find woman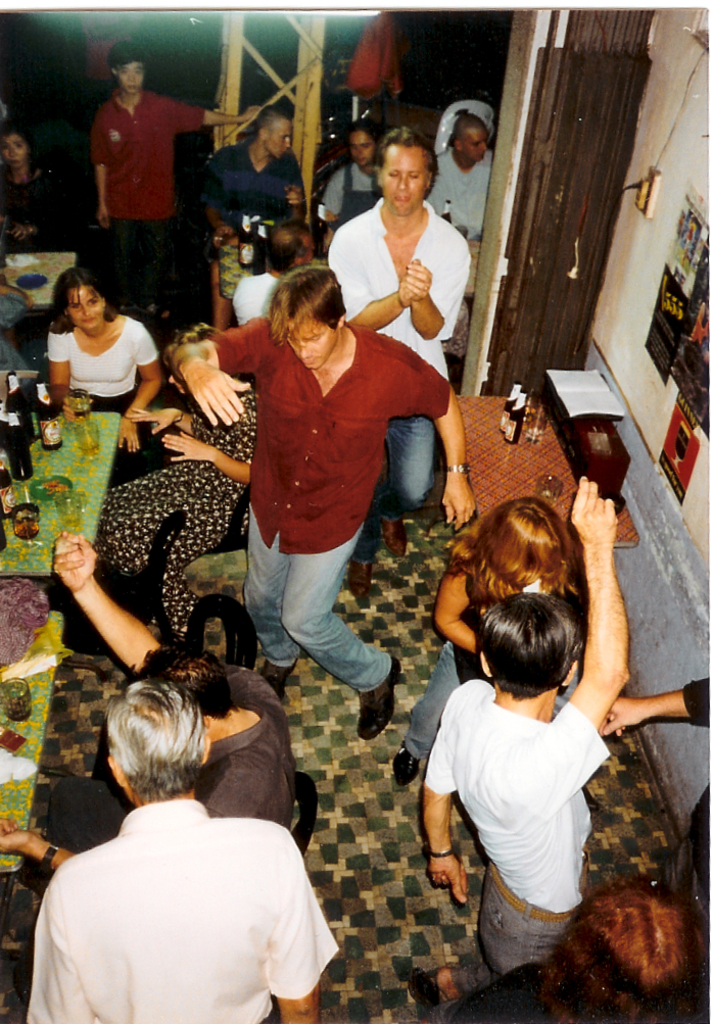
crop(394, 496, 585, 790)
